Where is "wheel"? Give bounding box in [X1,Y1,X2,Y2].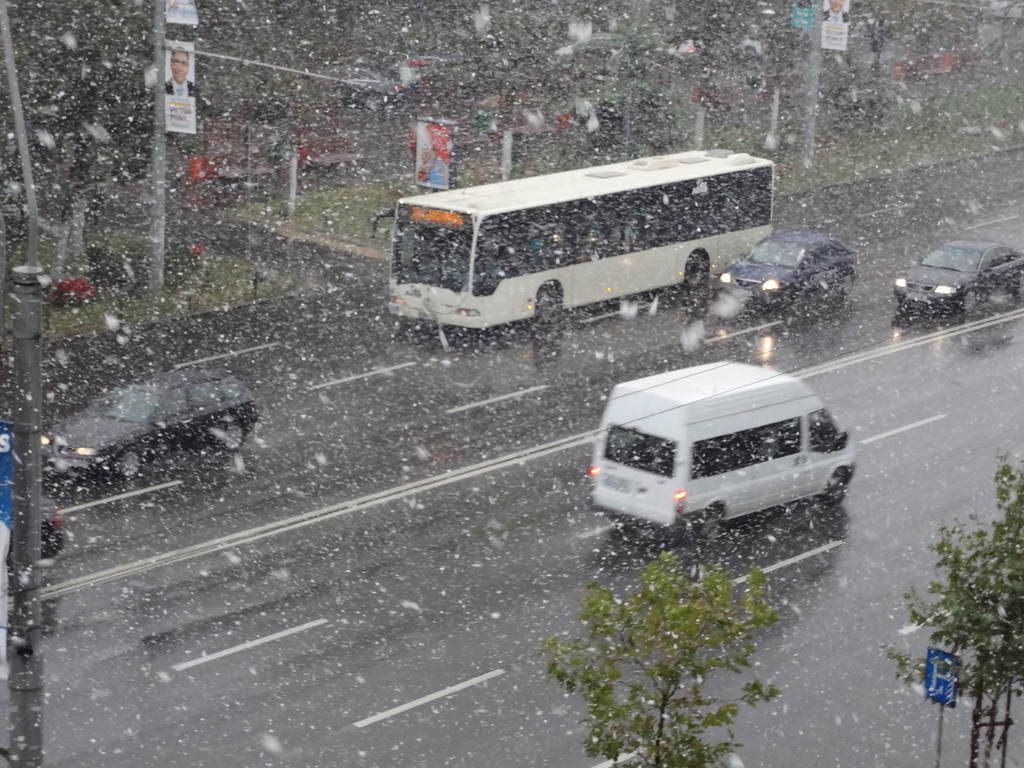
[532,294,562,320].
